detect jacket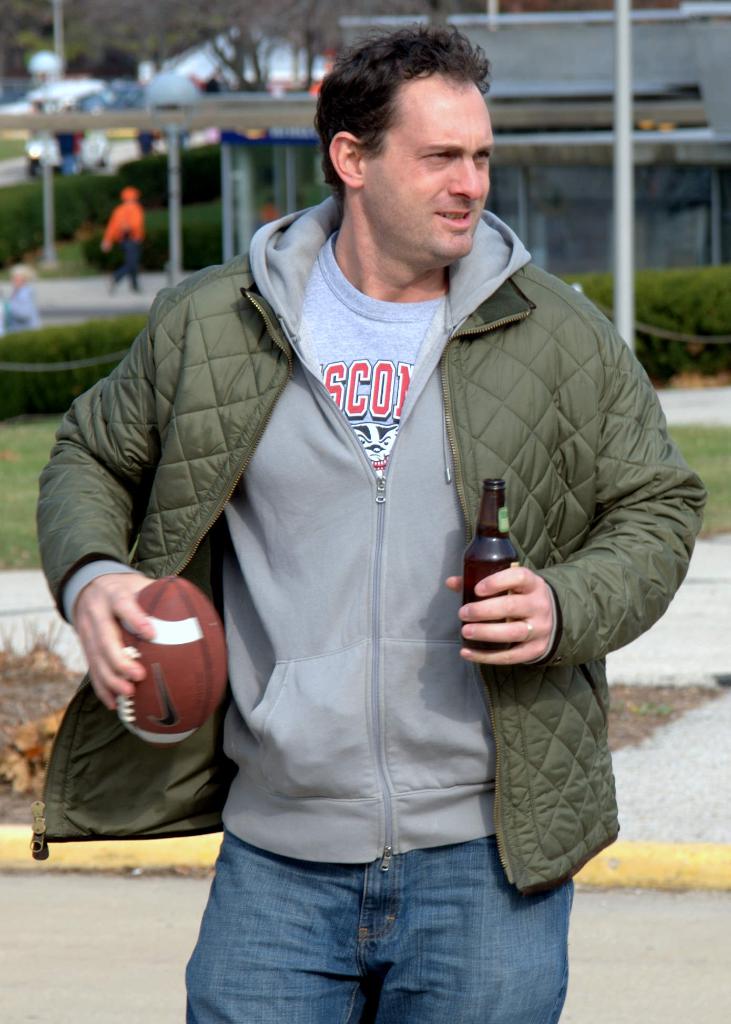
[31, 193, 709, 892]
